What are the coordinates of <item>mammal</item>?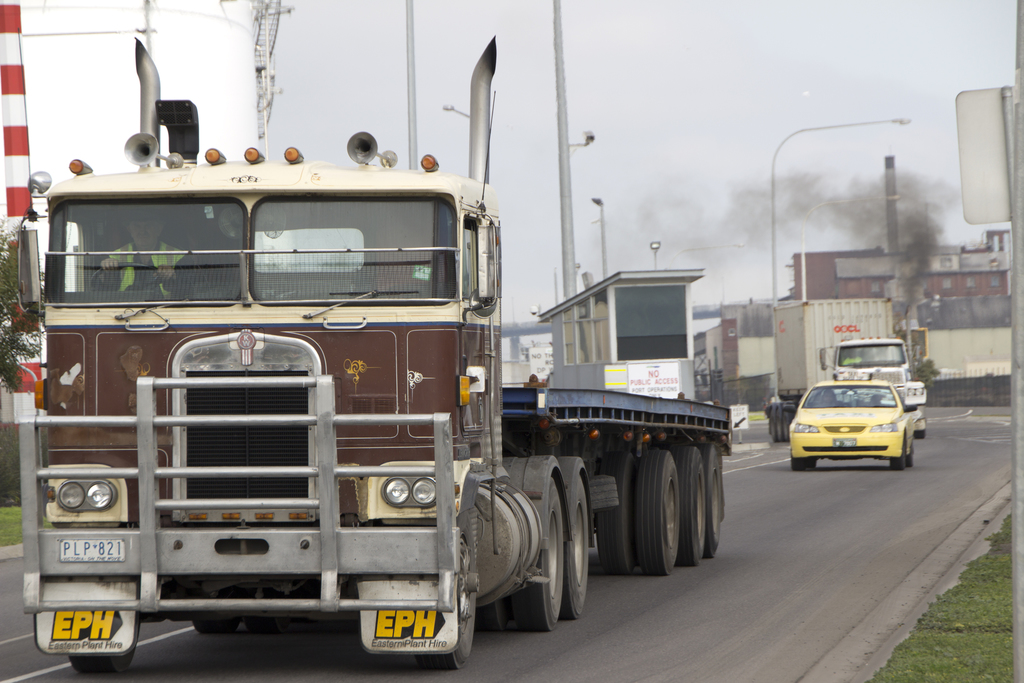
(x1=842, y1=352, x2=862, y2=367).
